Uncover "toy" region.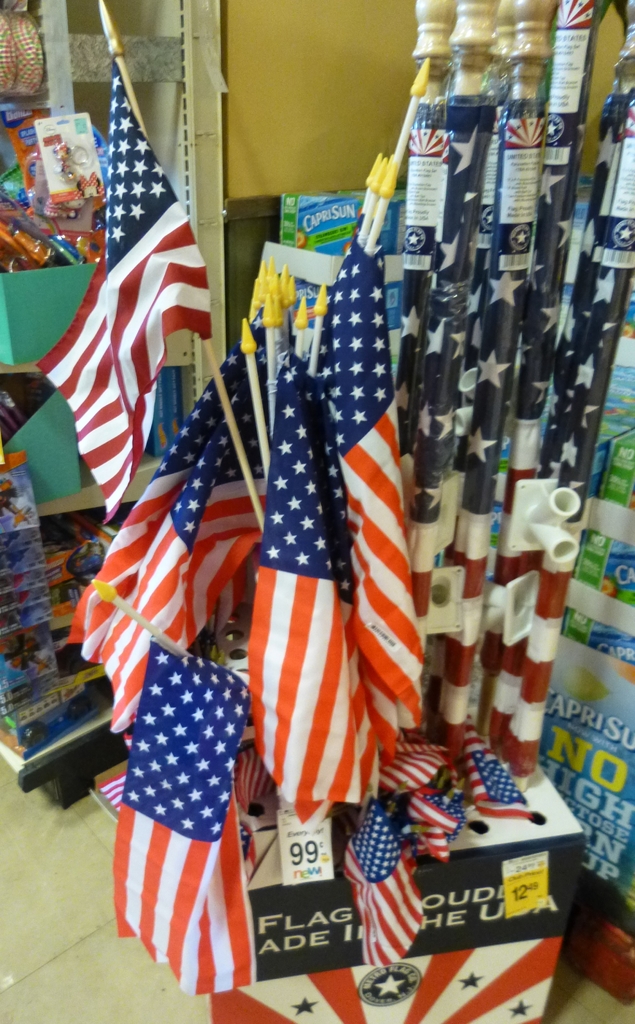
Uncovered: bbox=[42, 195, 81, 221].
